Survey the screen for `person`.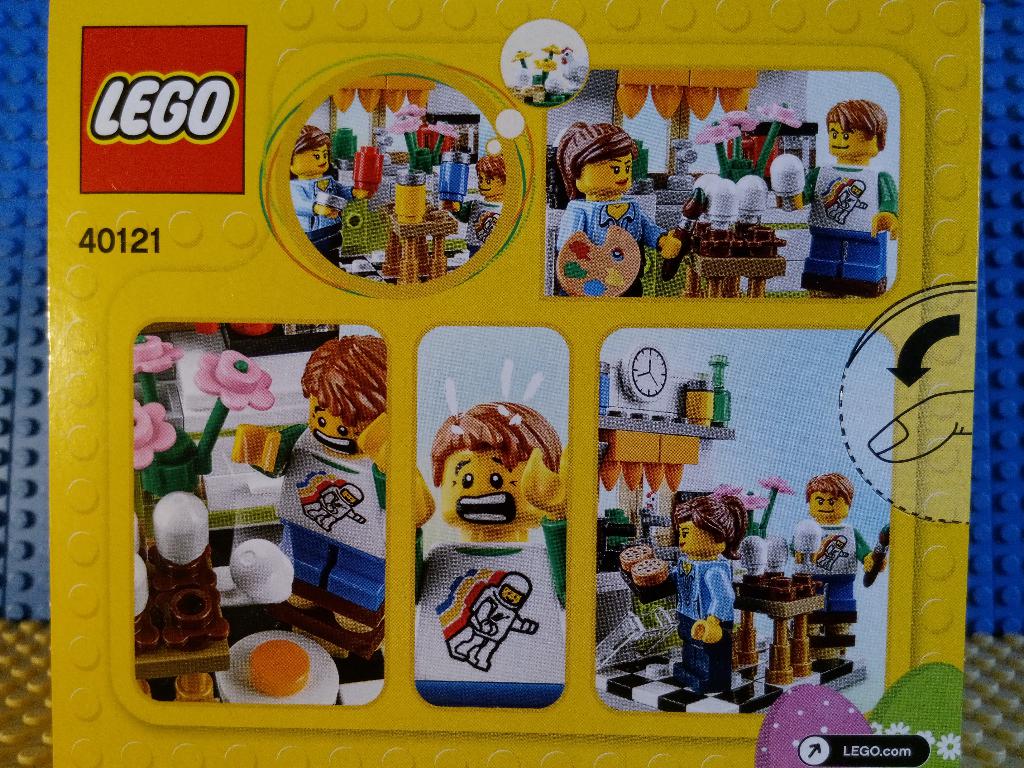
Survey found: {"x1": 442, "y1": 156, "x2": 504, "y2": 260}.
